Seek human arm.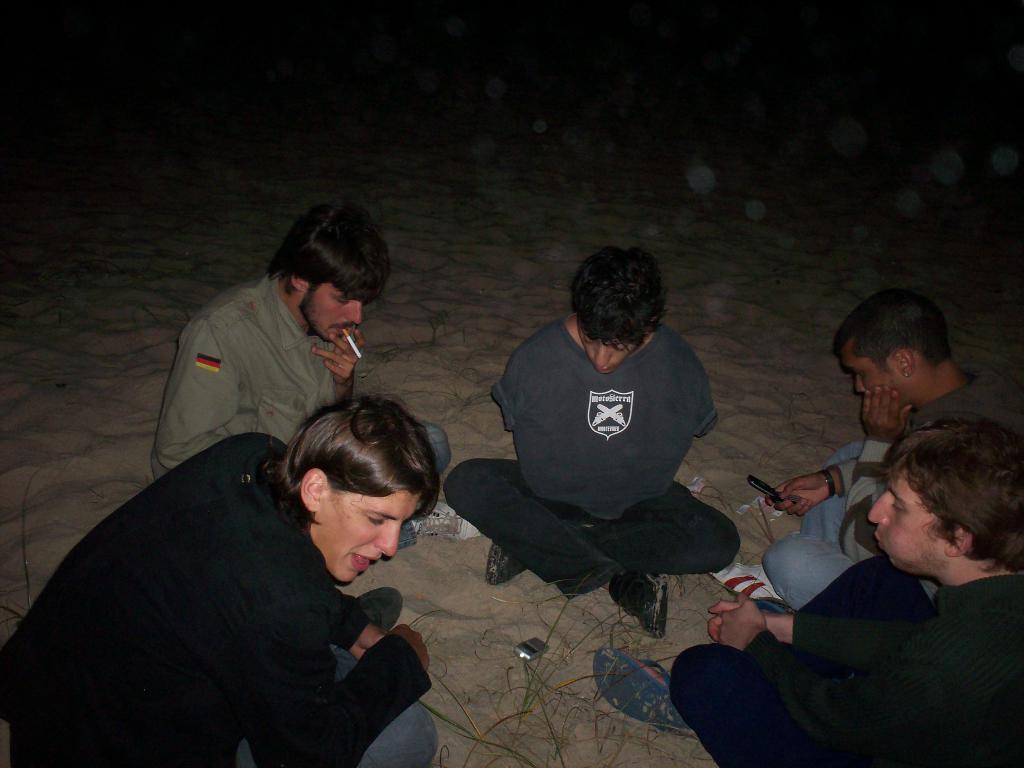
(492,335,526,433).
